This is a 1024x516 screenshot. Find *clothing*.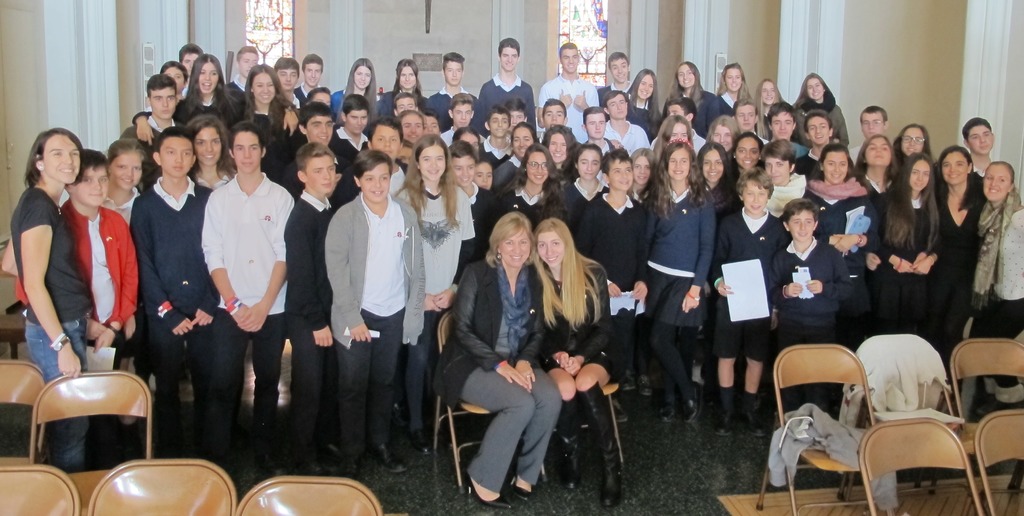
Bounding box: (706,309,771,360).
